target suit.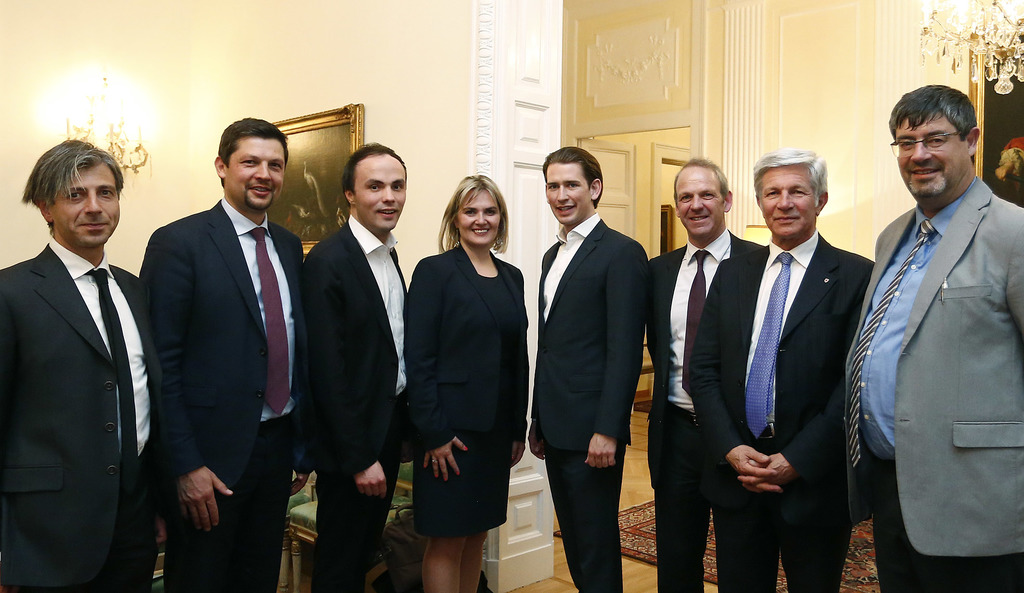
Target region: pyautogui.locateOnScreen(301, 212, 412, 592).
